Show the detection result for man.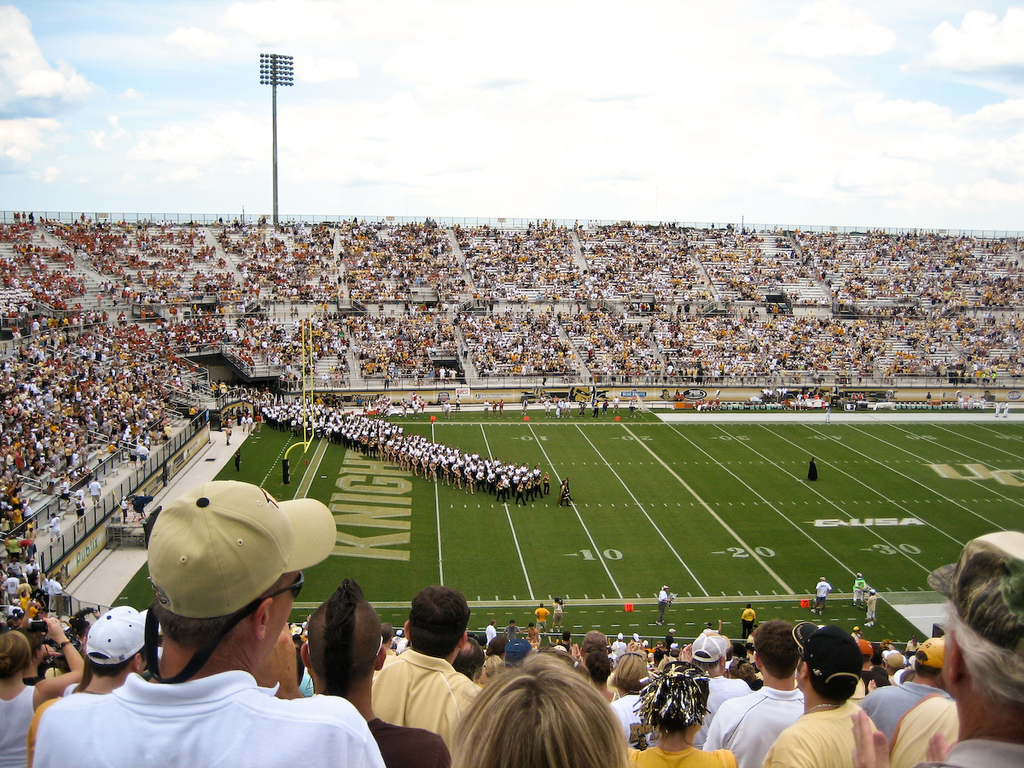
<box>846,528,1023,767</box>.
